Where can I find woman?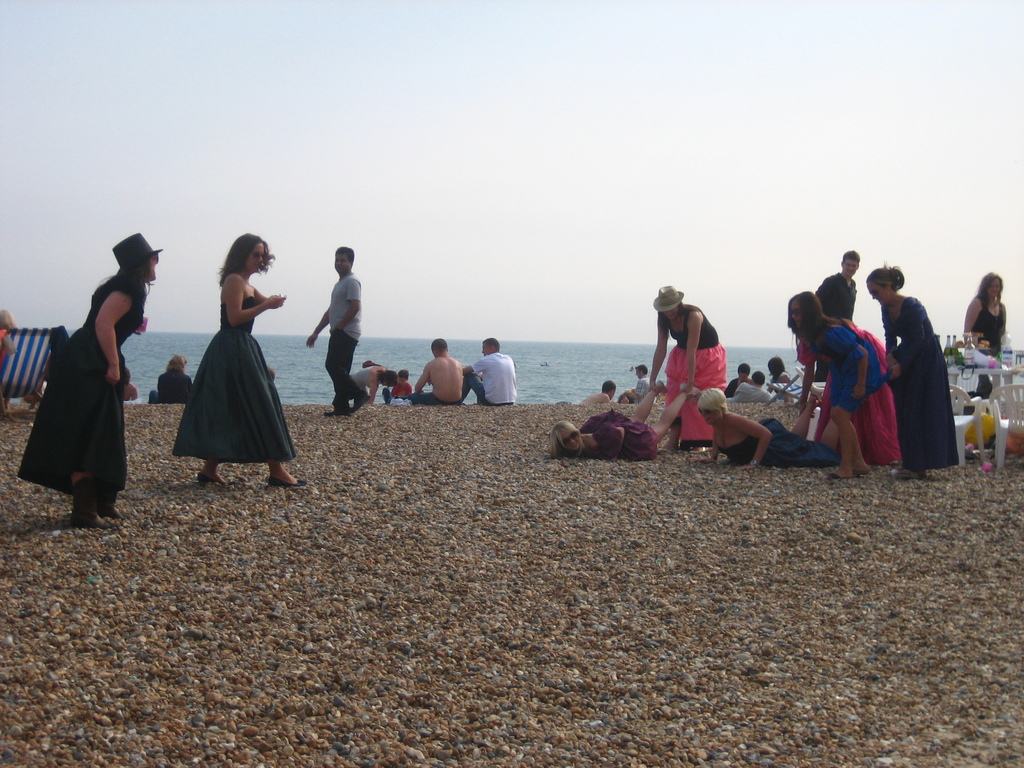
You can find it at {"left": 637, "top": 282, "right": 729, "bottom": 449}.
